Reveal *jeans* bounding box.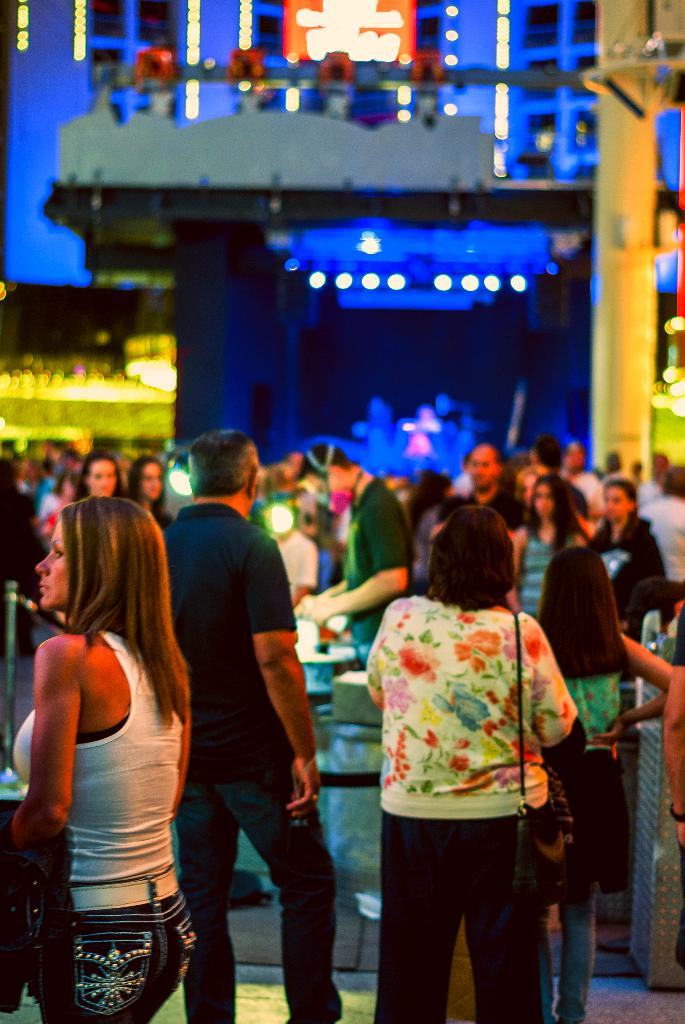
Revealed: <region>174, 780, 343, 1023</region>.
